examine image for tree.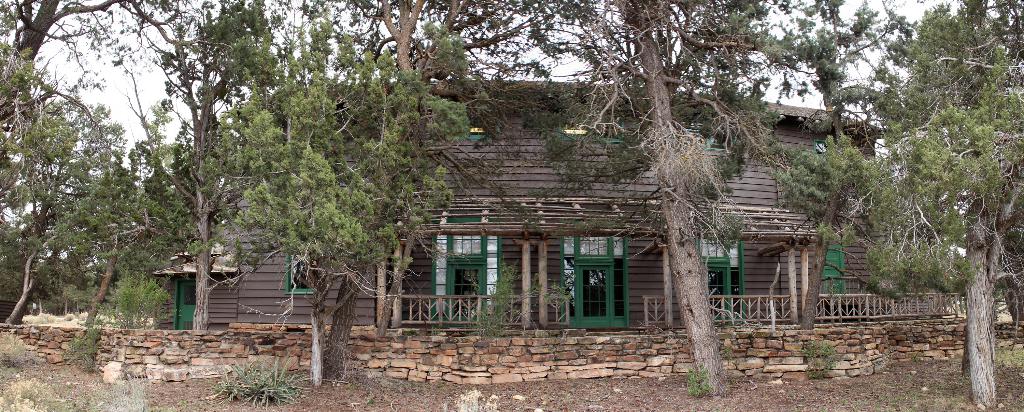
Examination result: Rect(285, 0, 566, 337).
